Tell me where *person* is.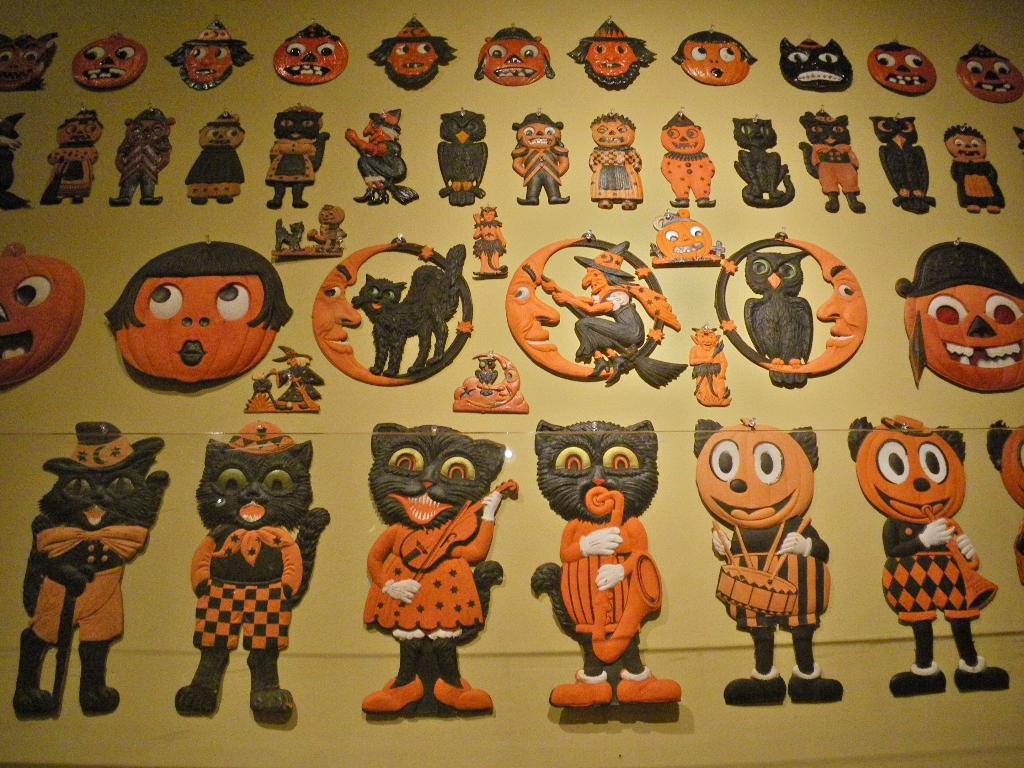
*person* is at {"left": 538, "top": 236, "right": 682, "bottom": 383}.
